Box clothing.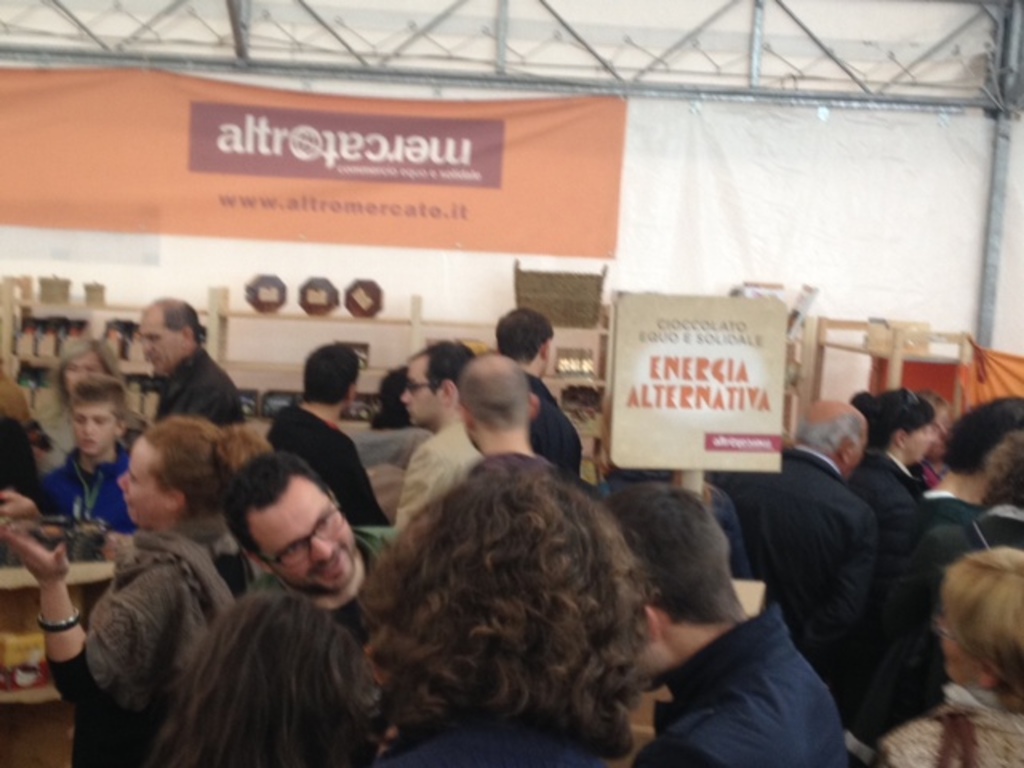
(883,506,1022,718).
